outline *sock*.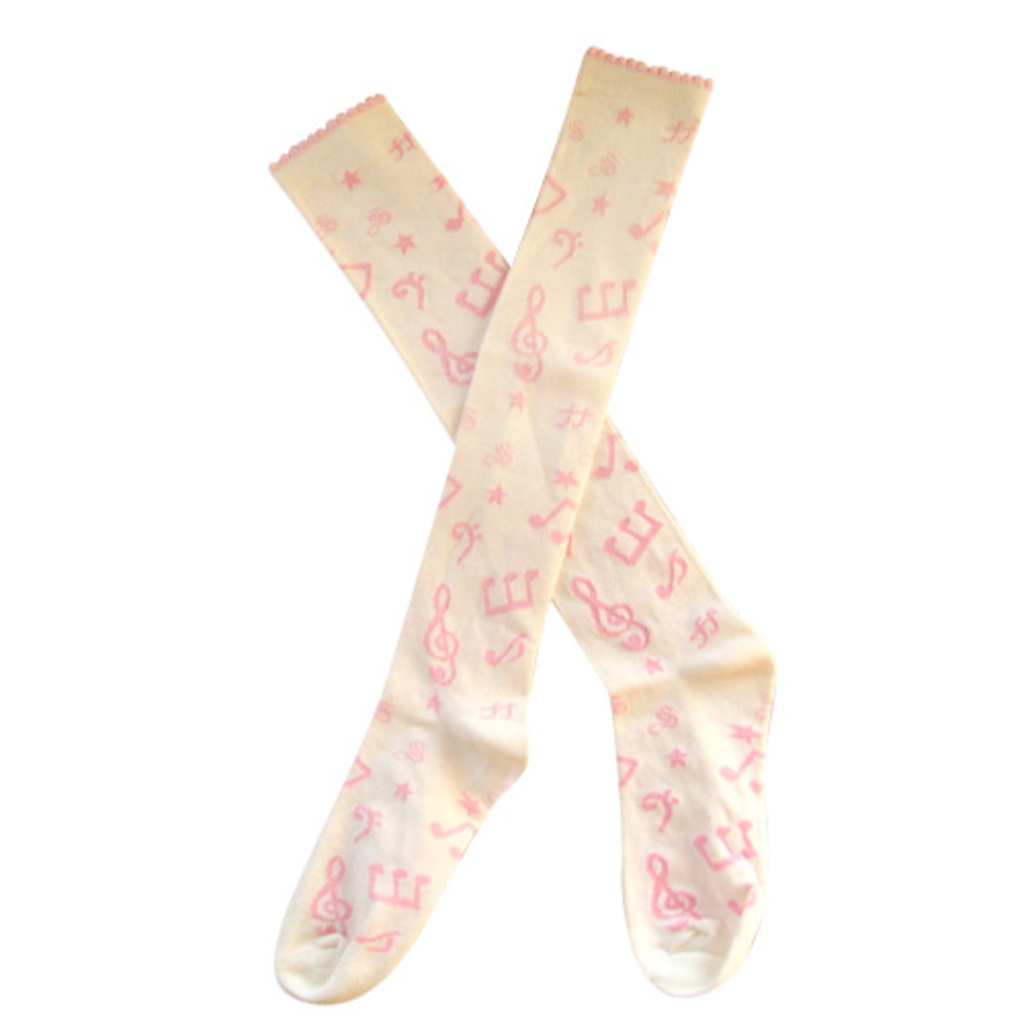
Outline: 266,45,715,1008.
